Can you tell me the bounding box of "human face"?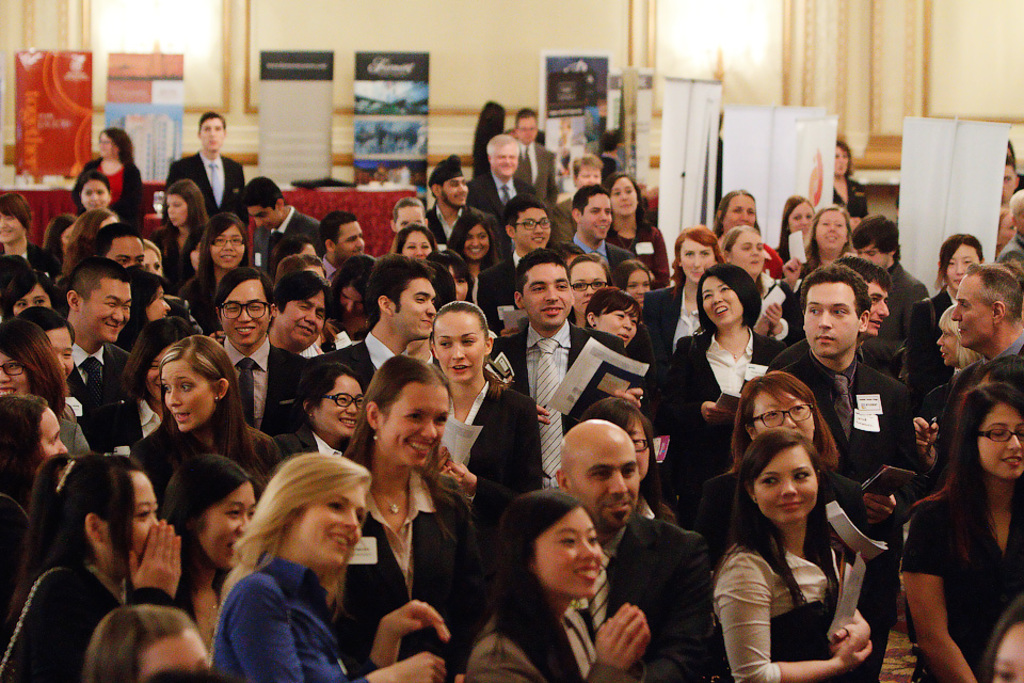
bbox=(395, 281, 437, 336).
